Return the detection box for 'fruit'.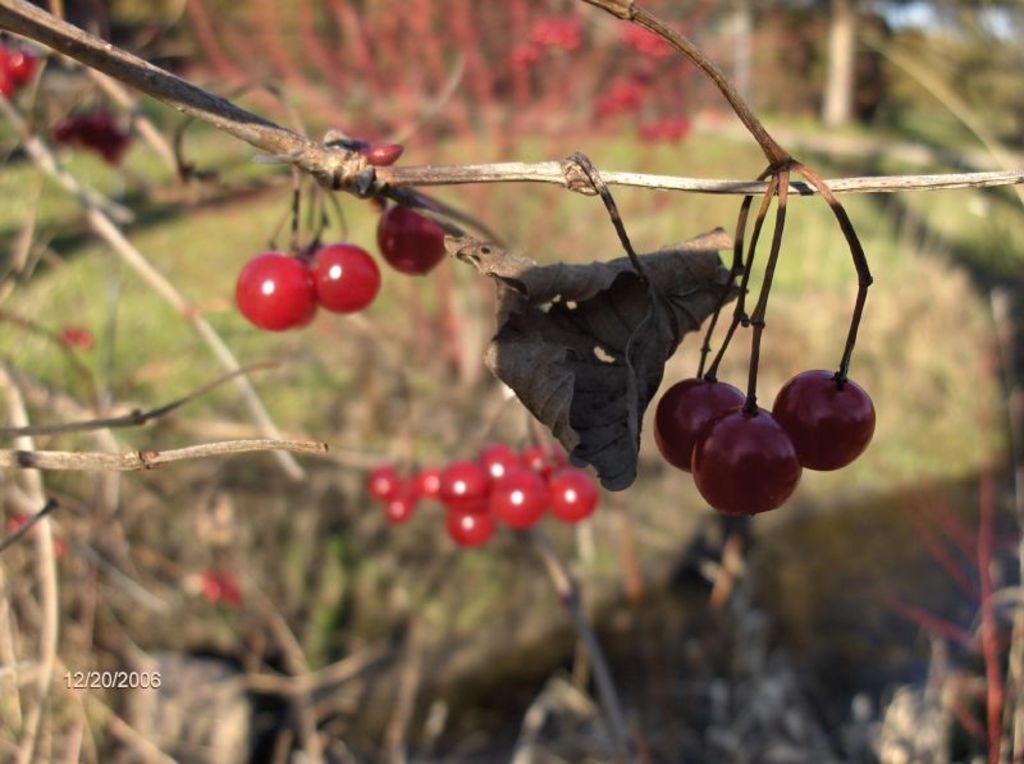
(635, 115, 689, 142).
